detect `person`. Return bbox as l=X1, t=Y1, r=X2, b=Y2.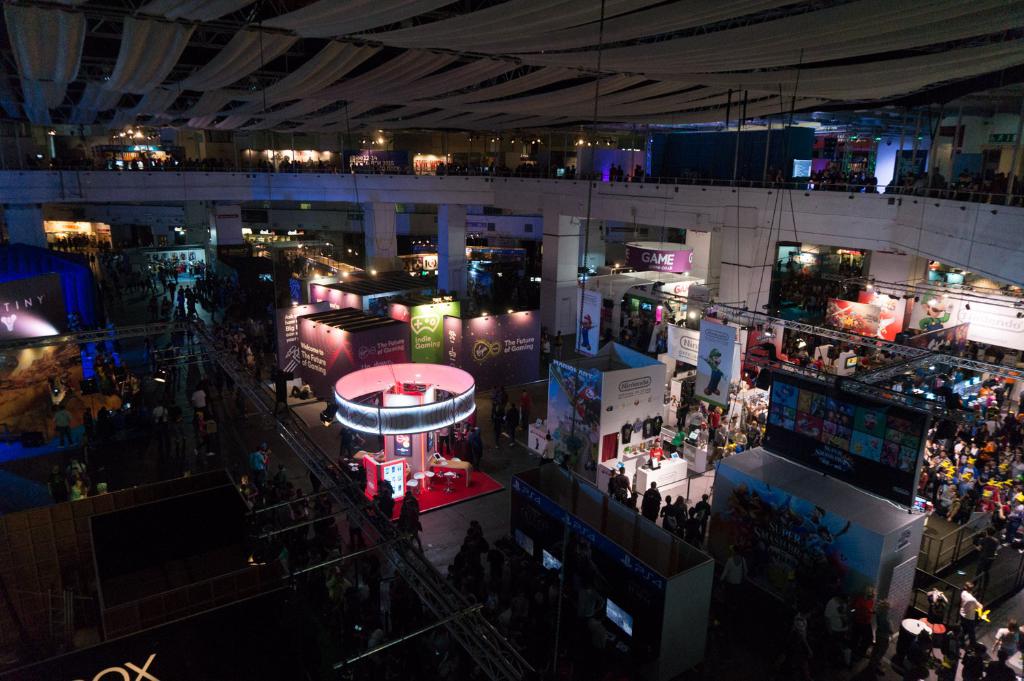
l=438, t=423, r=458, b=460.
